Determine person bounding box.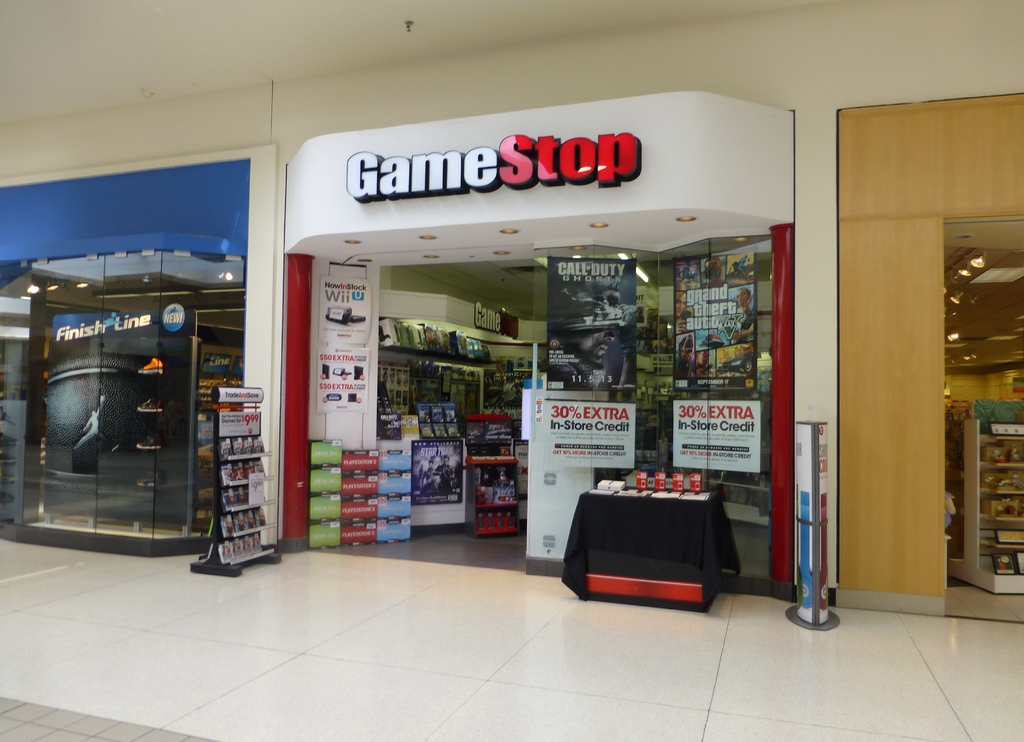
Determined: <box>738,255,749,278</box>.
